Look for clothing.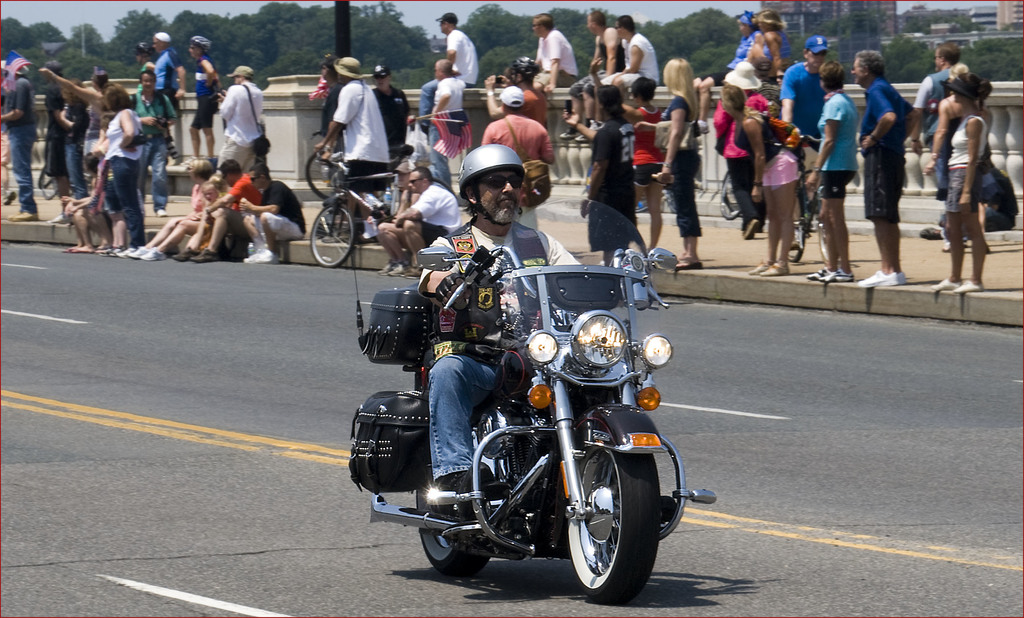
Found: bbox=(44, 81, 68, 178).
